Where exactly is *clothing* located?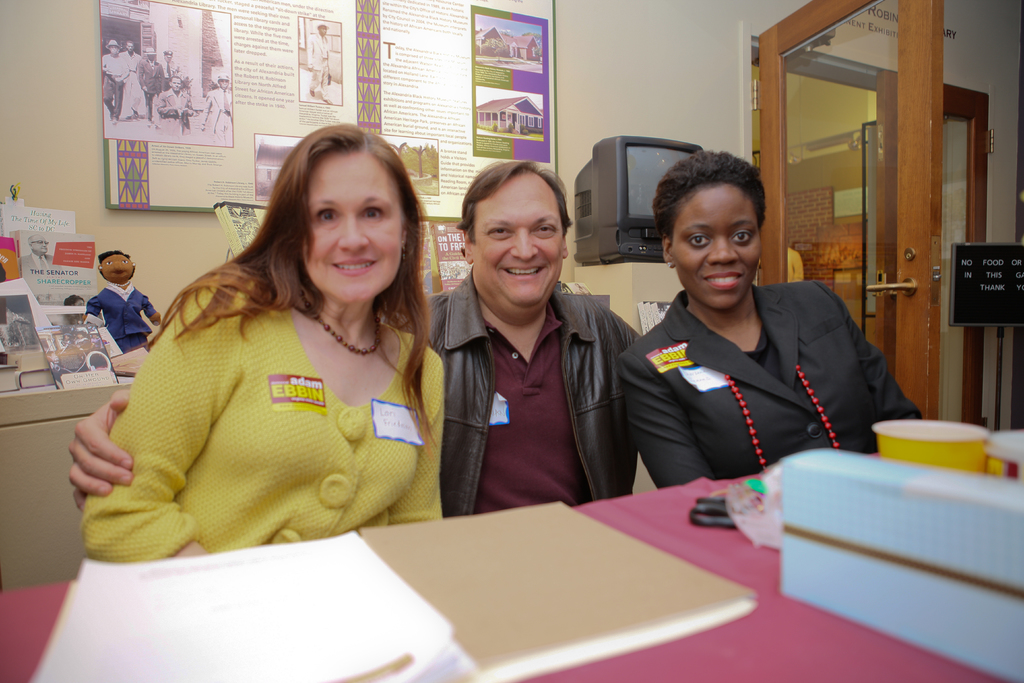
Its bounding box is BBox(312, 35, 332, 100).
